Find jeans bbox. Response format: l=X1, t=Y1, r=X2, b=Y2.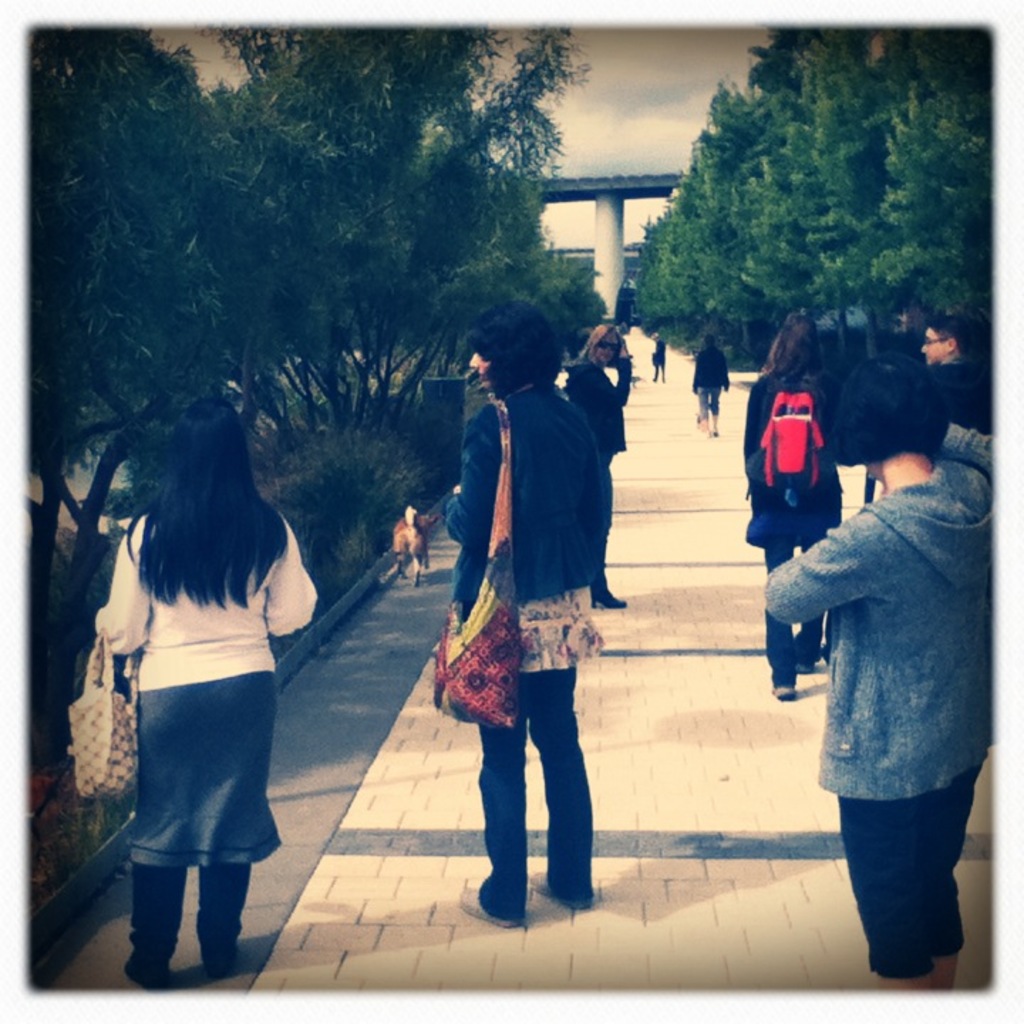
l=765, t=543, r=819, b=691.
